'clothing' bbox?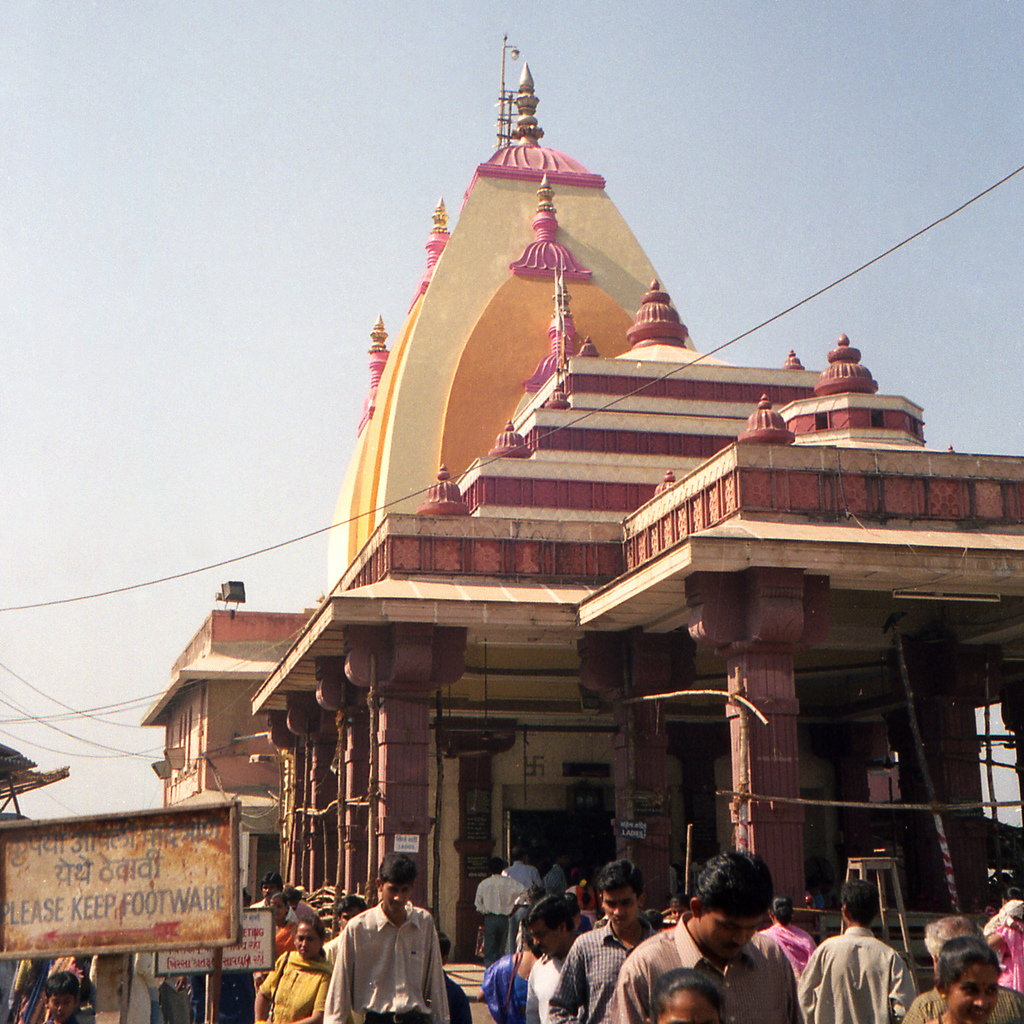
<box>159,978,190,1023</box>
